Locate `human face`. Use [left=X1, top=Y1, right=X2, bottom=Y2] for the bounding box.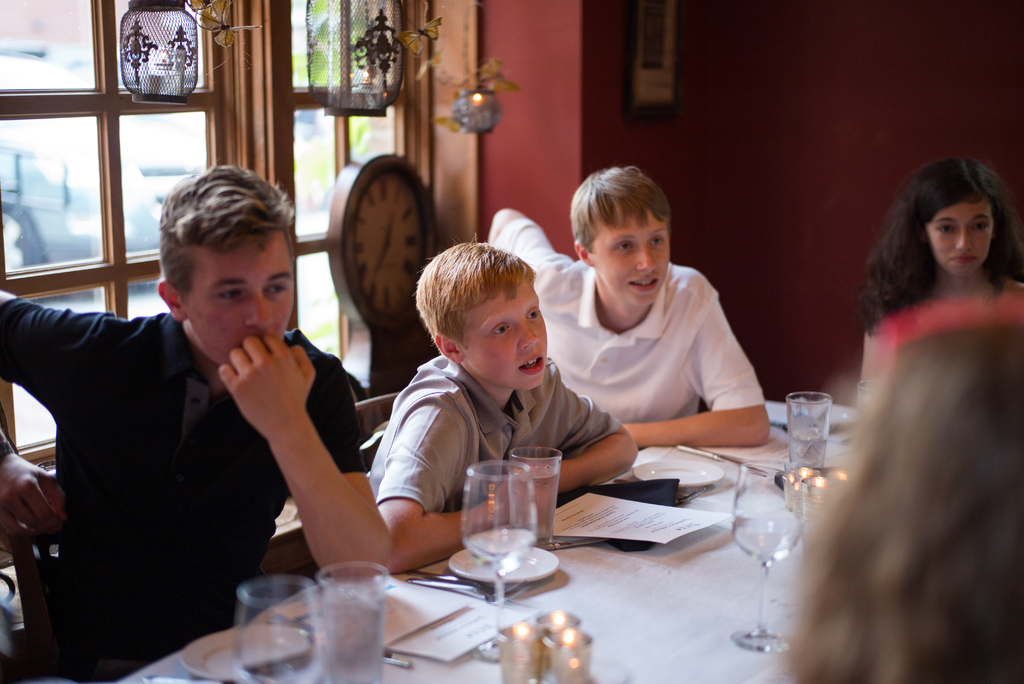
[left=460, top=268, right=546, bottom=382].
